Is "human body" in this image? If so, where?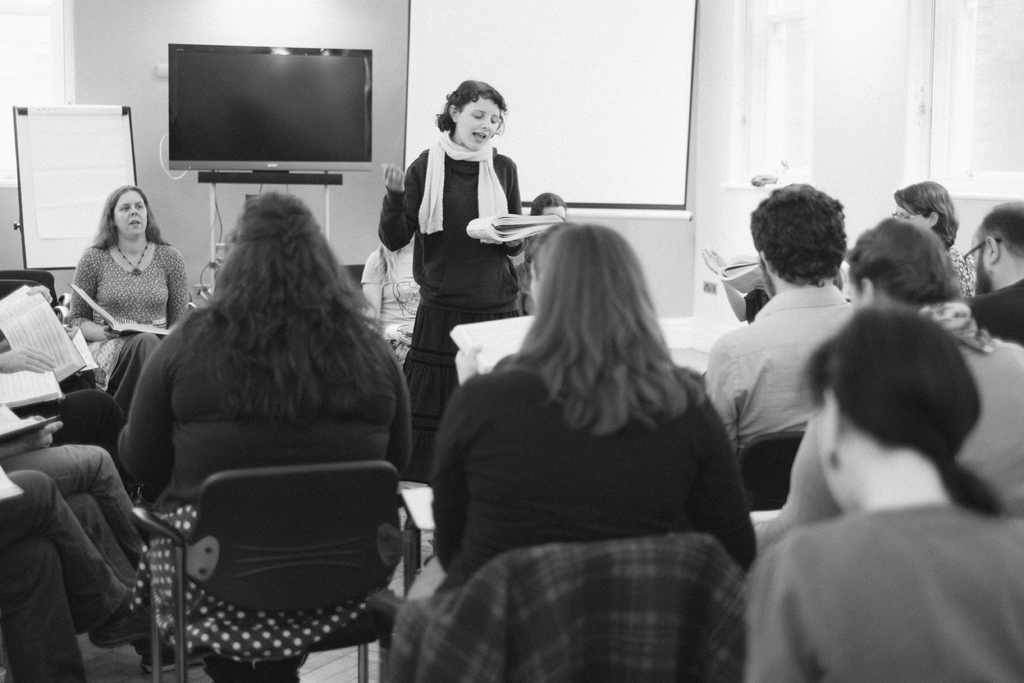
Yes, at rect(68, 179, 184, 408).
